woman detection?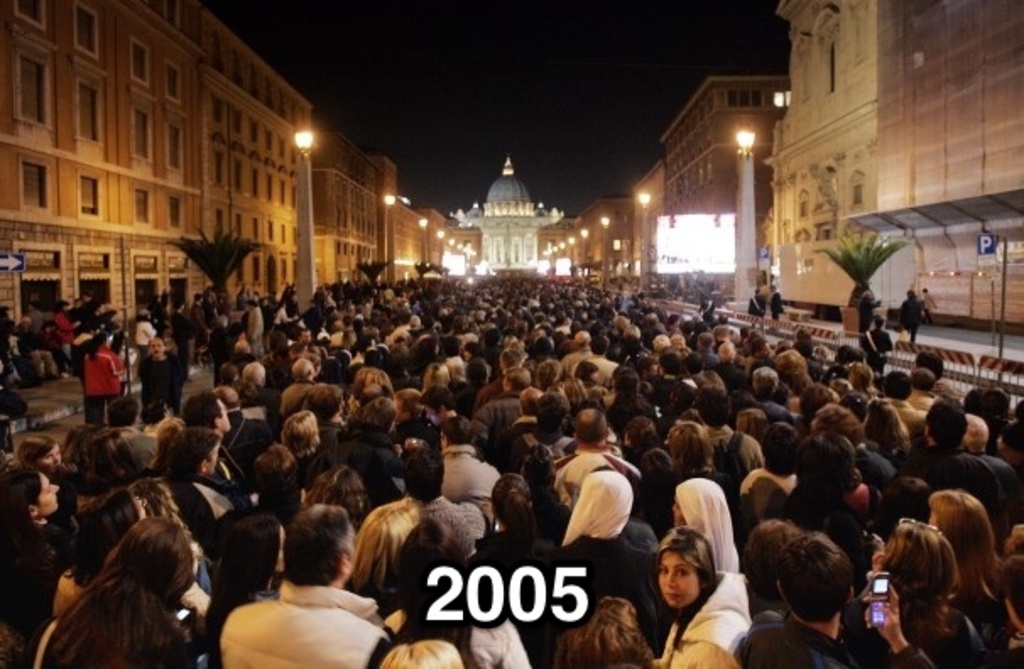
647:487:759:664
